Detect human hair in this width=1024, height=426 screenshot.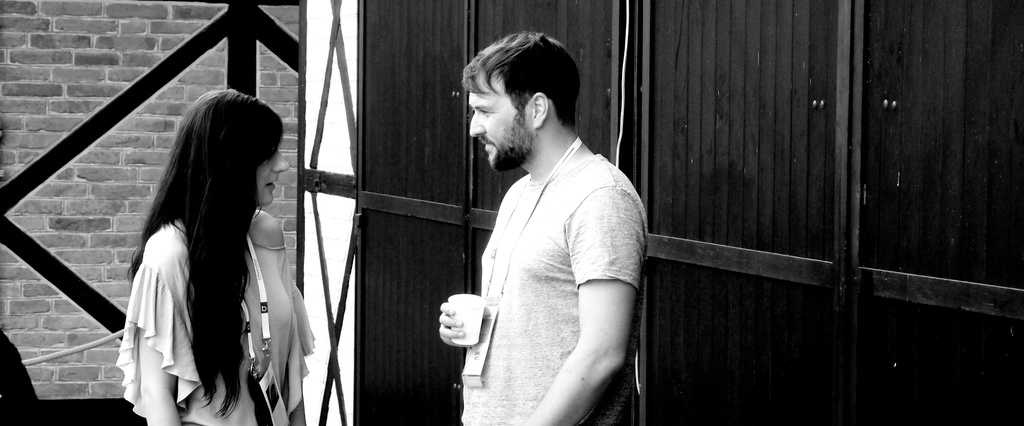
Detection: 124,85,283,417.
